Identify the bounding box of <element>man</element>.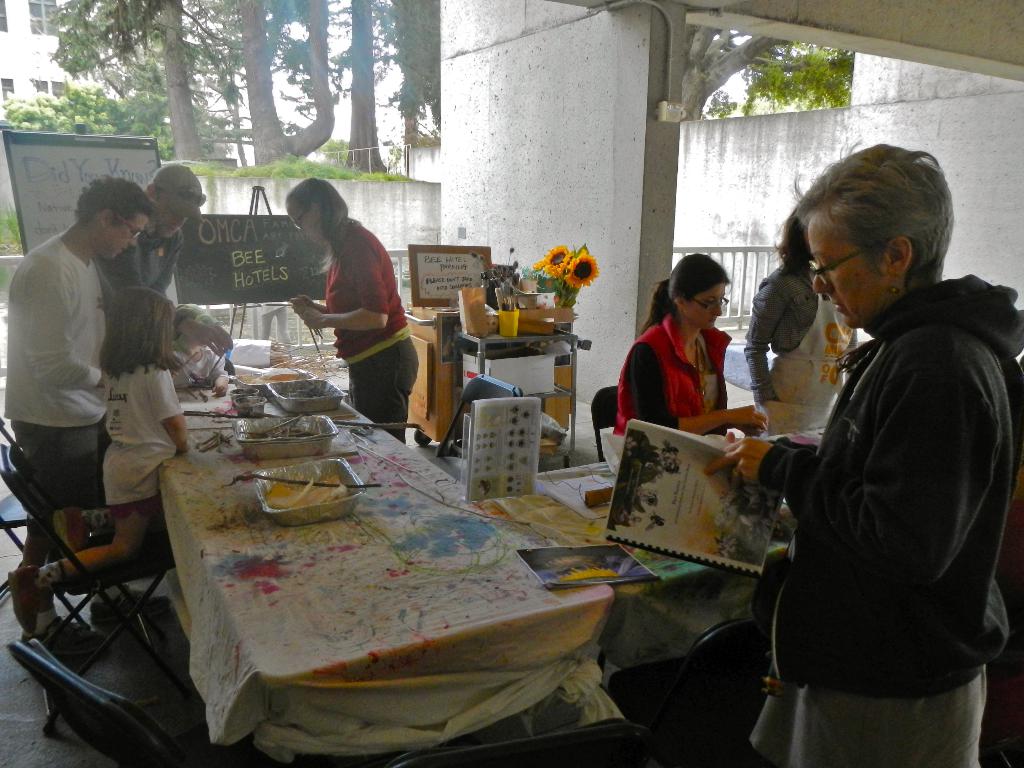
pyautogui.locateOnScreen(9, 166, 203, 639).
